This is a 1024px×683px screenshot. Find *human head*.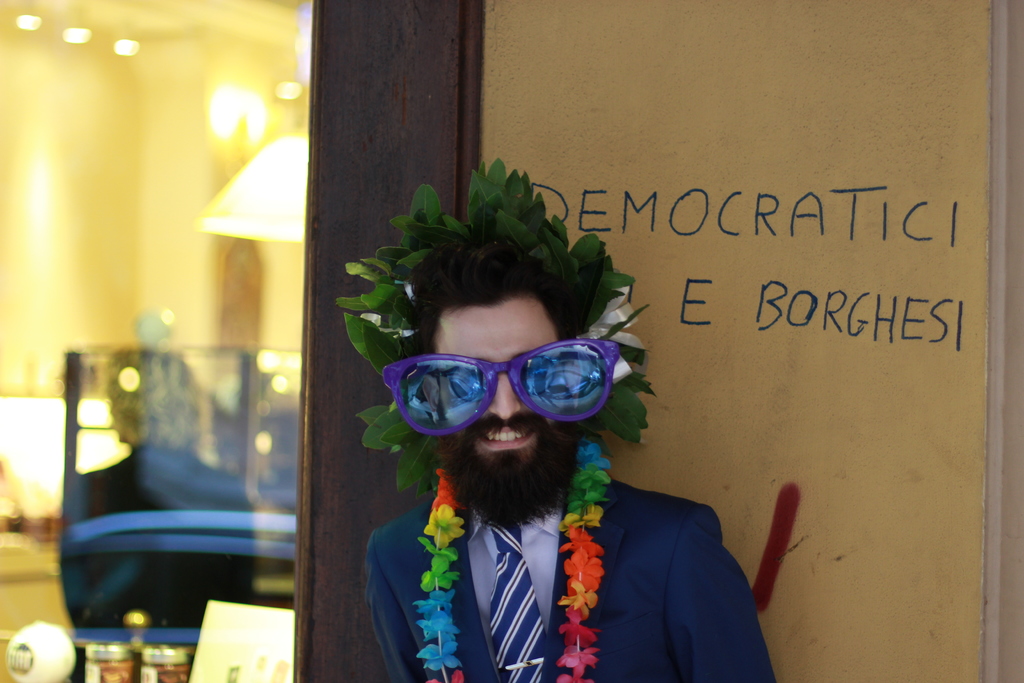
Bounding box: <region>362, 277, 644, 479</region>.
